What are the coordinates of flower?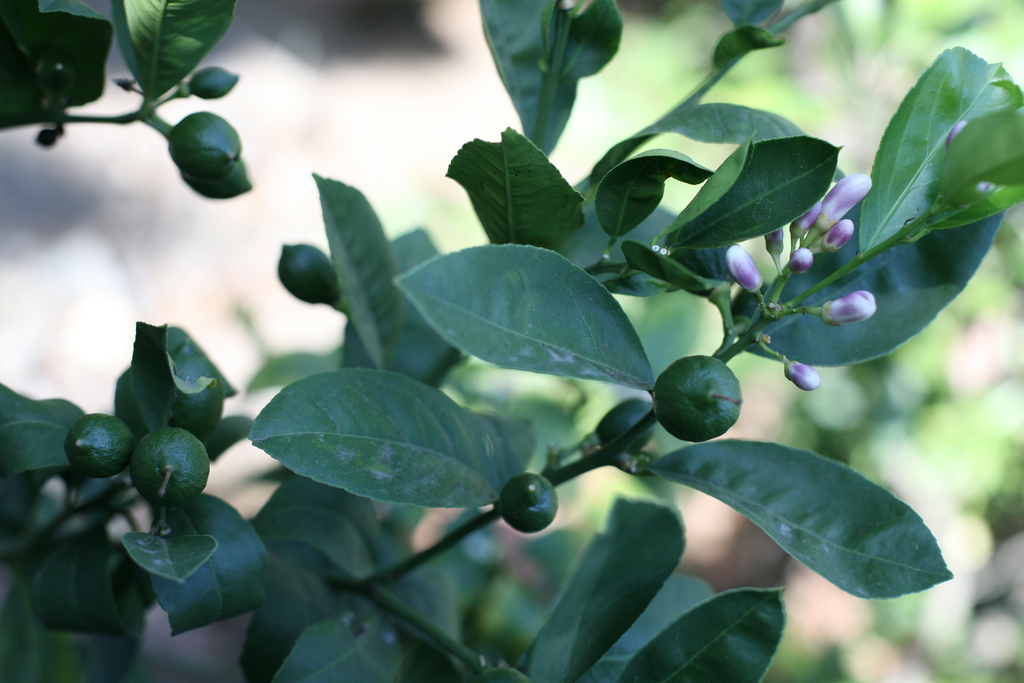
{"left": 819, "top": 172, "right": 874, "bottom": 235}.
